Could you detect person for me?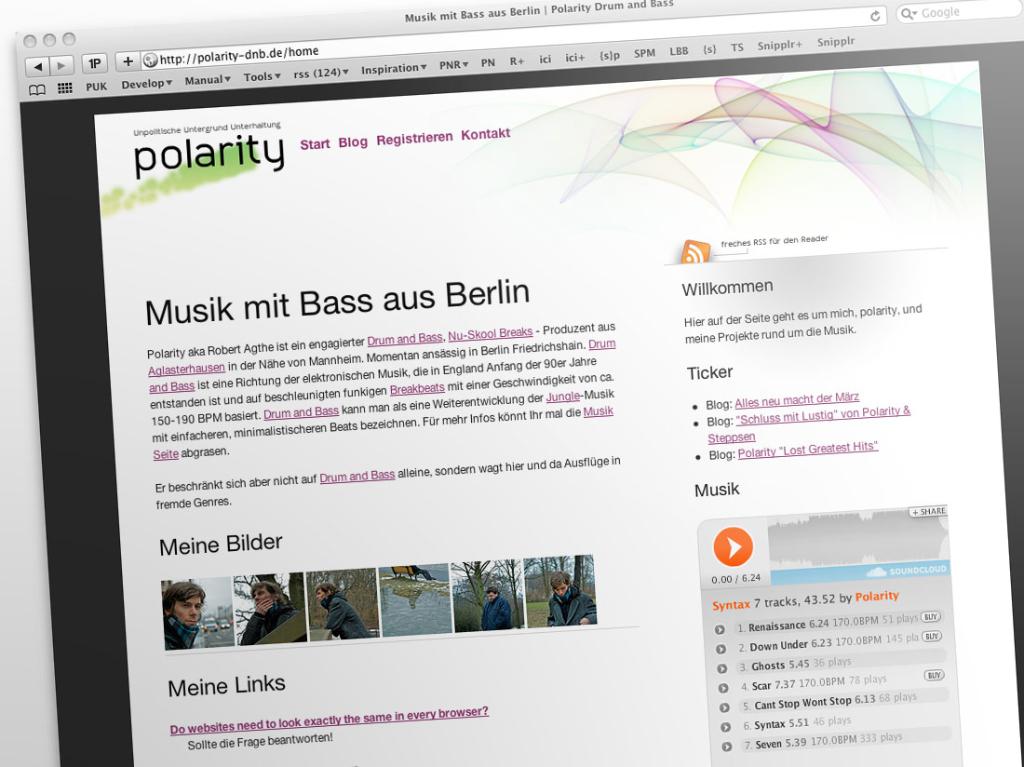
Detection result: [315,583,370,640].
